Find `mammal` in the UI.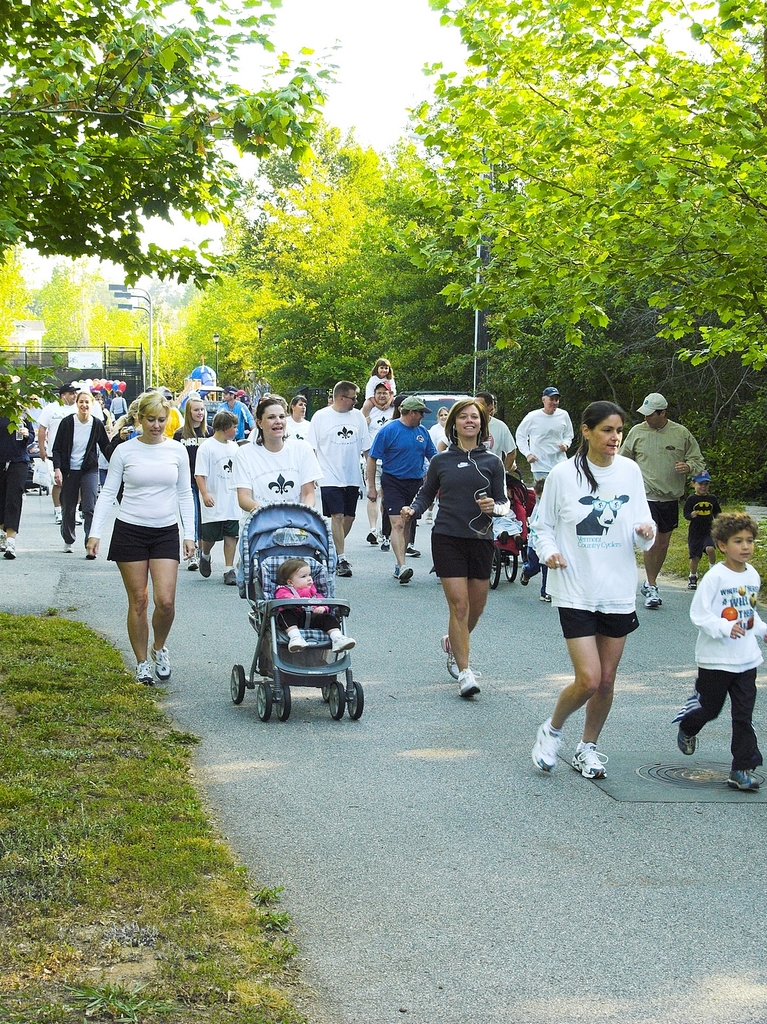
UI element at box=[281, 393, 310, 436].
